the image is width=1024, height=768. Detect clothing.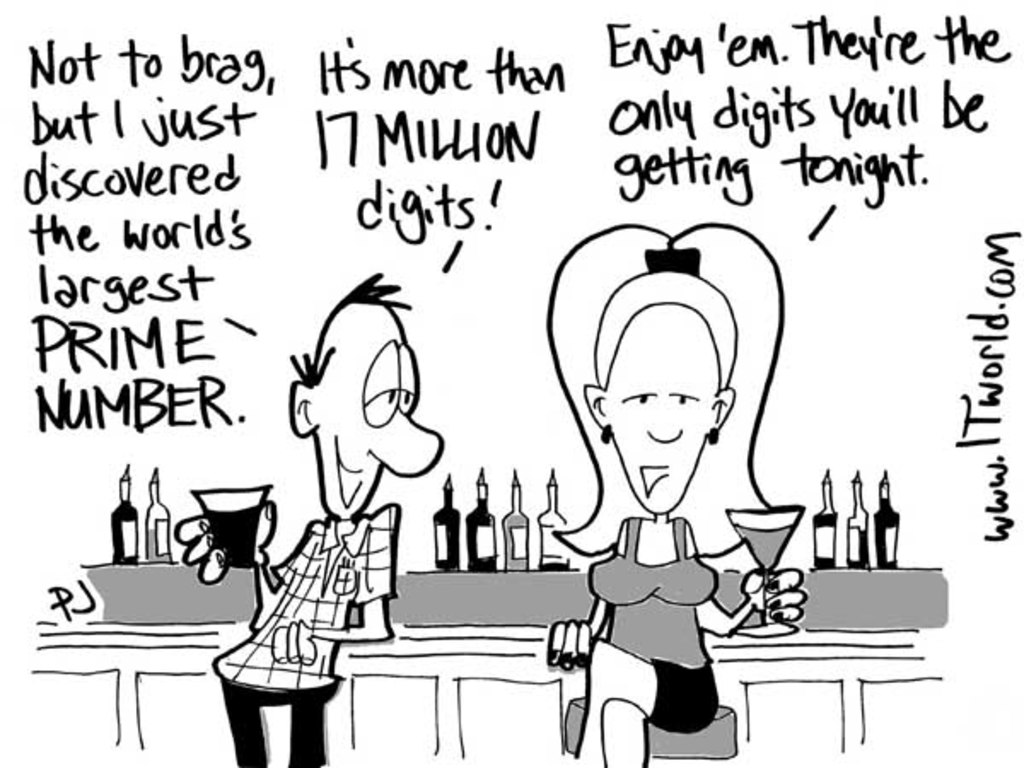
Detection: bbox=[587, 517, 720, 730].
